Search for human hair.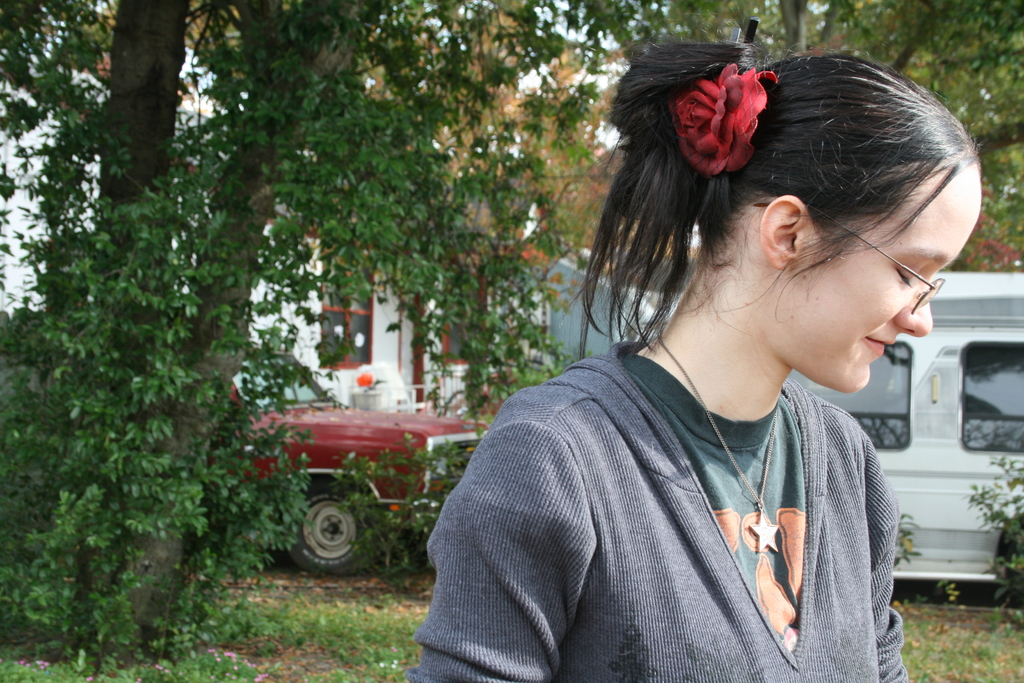
Found at x1=605 y1=26 x2=995 y2=391.
